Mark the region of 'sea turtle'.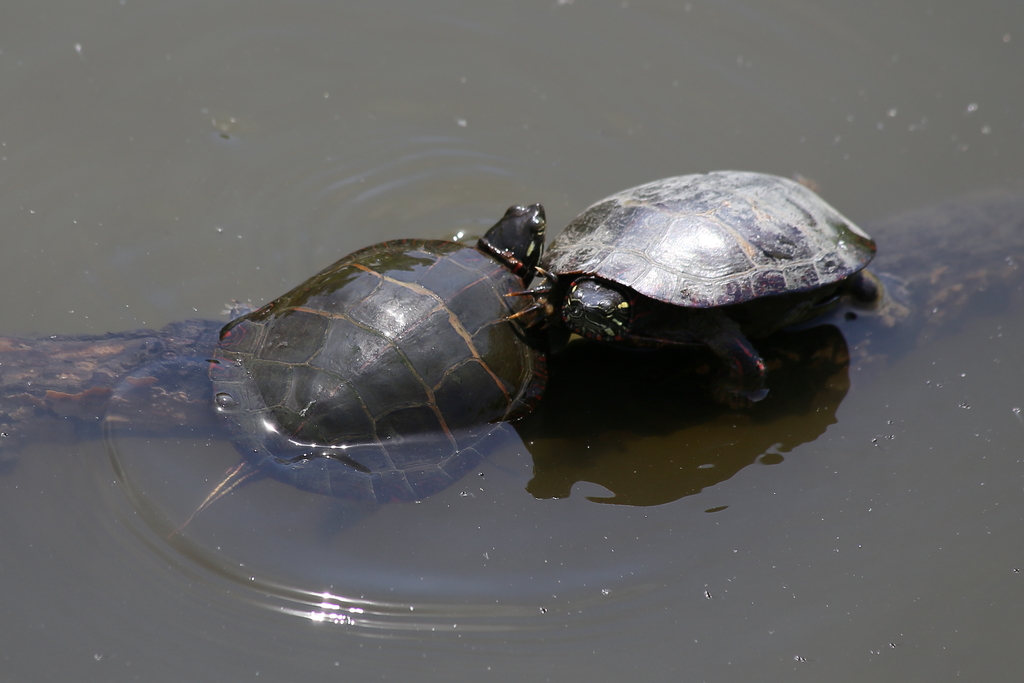
Region: <bbox>530, 163, 908, 406</bbox>.
